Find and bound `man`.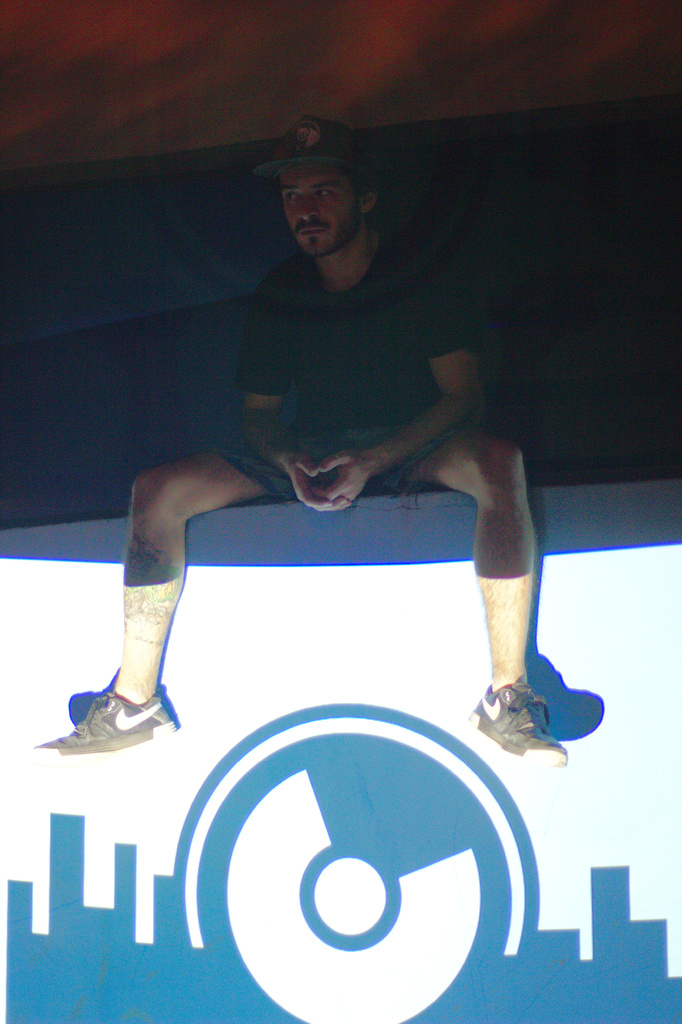
Bound: bbox(15, 105, 574, 784).
